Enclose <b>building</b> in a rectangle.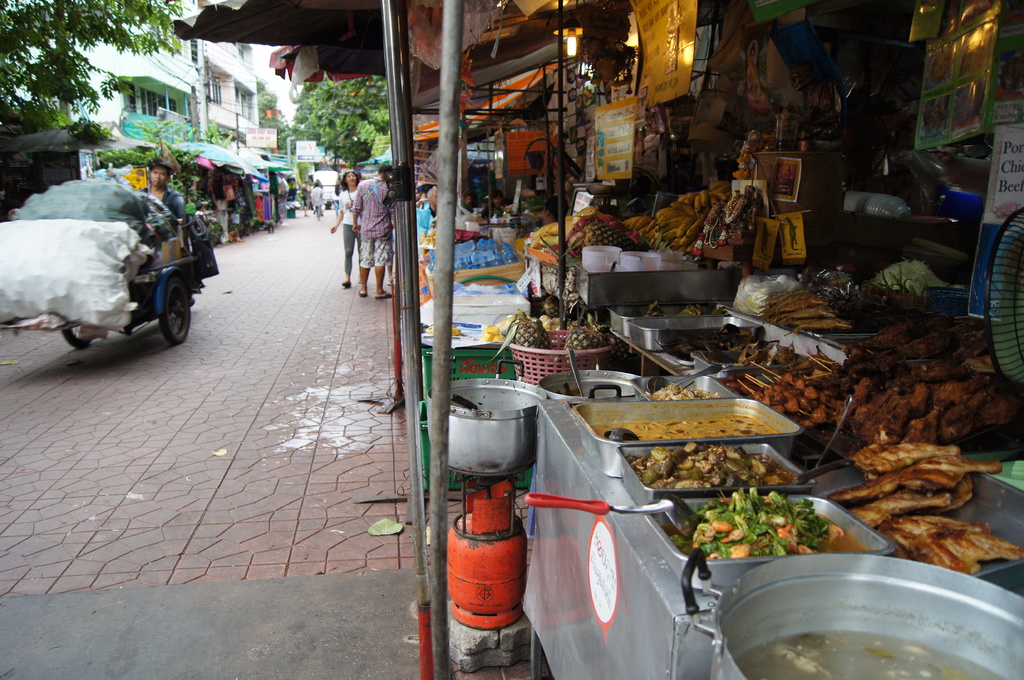
rect(4, 0, 268, 150).
